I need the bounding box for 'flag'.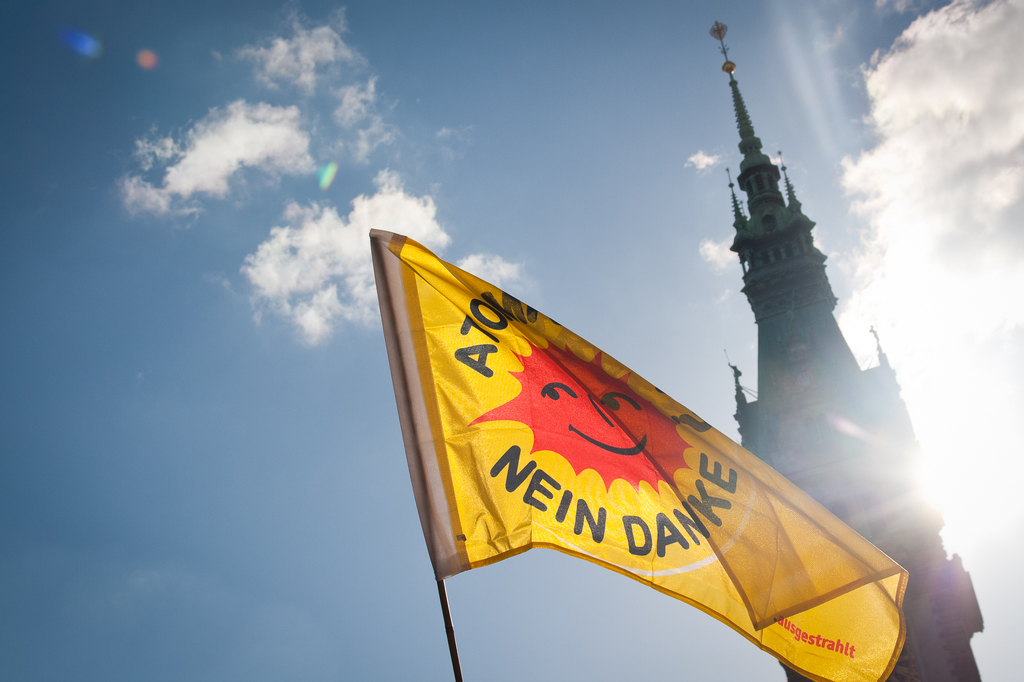
Here it is: crop(370, 220, 904, 681).
